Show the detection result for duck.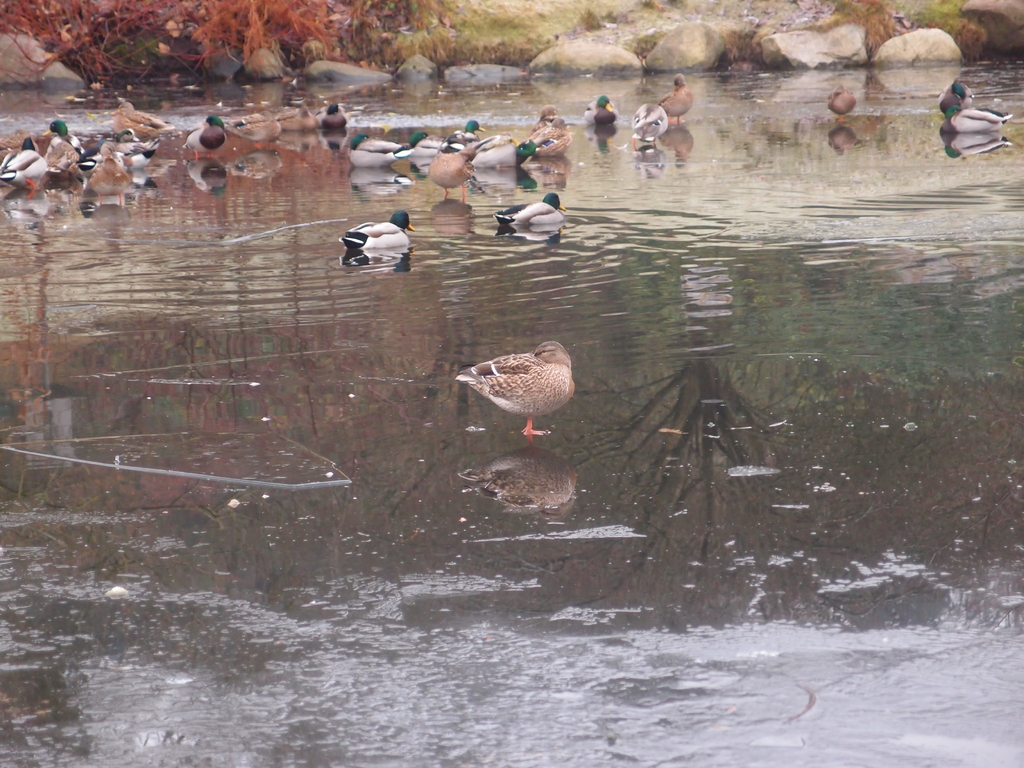
[left=319, top=93, right=355, bottom=127].
